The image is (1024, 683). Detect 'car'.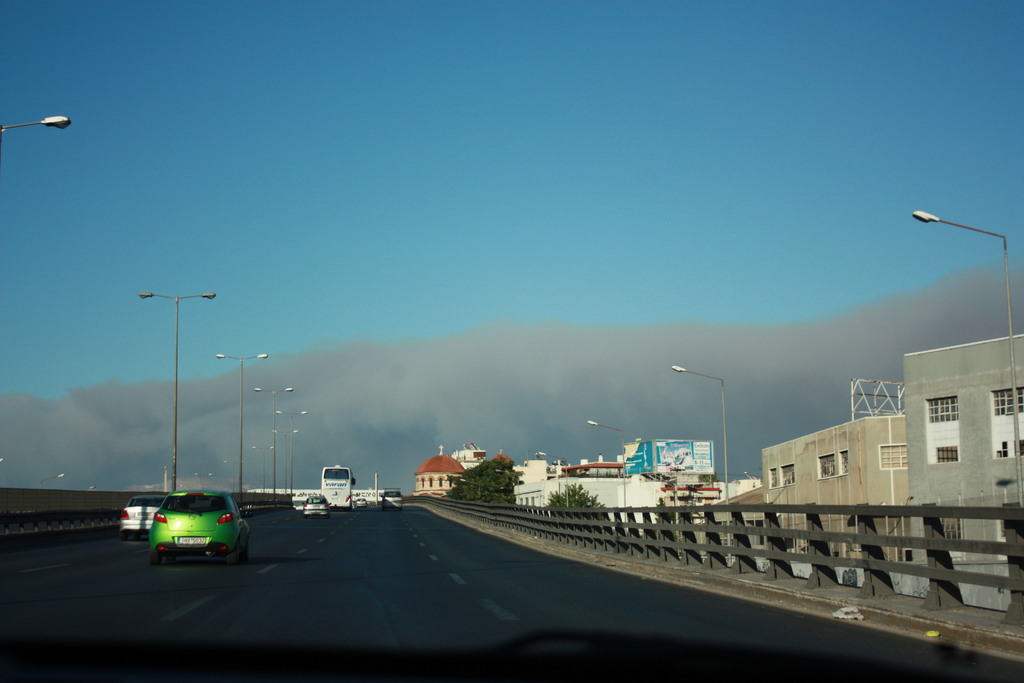
Detection: [124, 496, 150, 532].
